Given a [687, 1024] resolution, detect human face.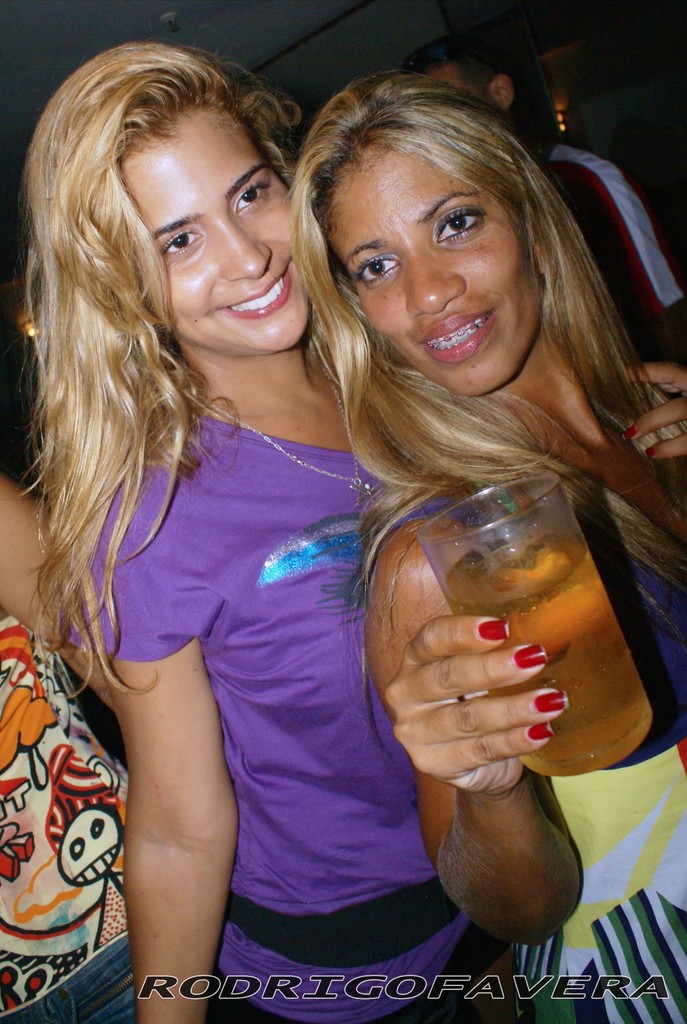
118, 99, 310, 360.
